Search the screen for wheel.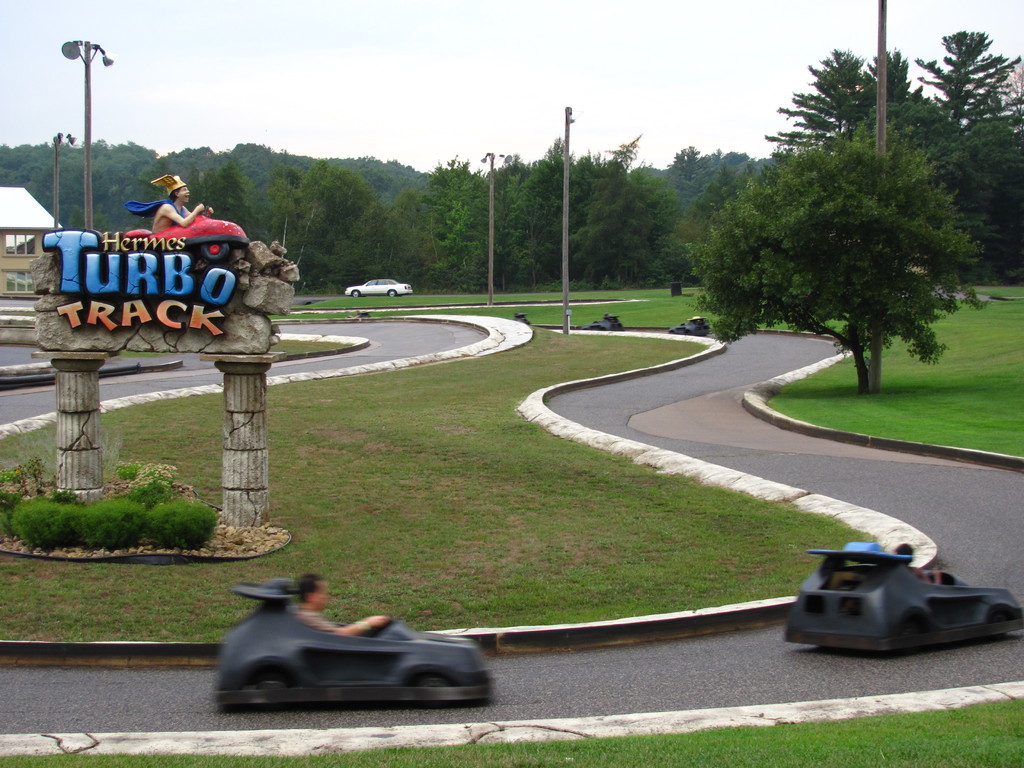
Found at bbox(989, 604, 1014, 643).
